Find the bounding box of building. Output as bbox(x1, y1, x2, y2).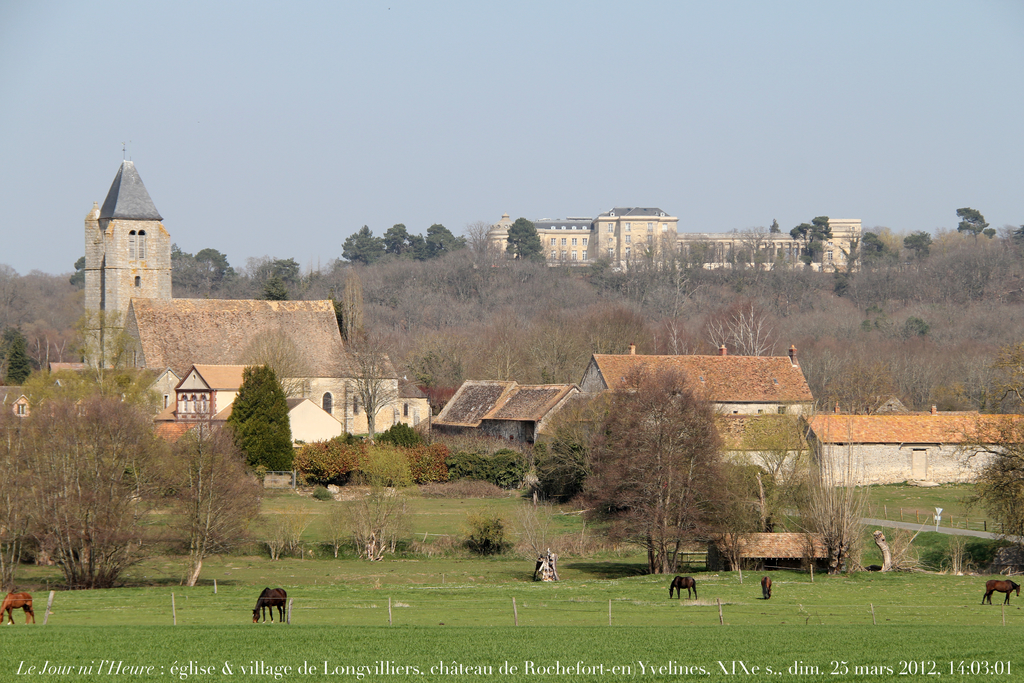
bbox(481, 205, 868, 281).
